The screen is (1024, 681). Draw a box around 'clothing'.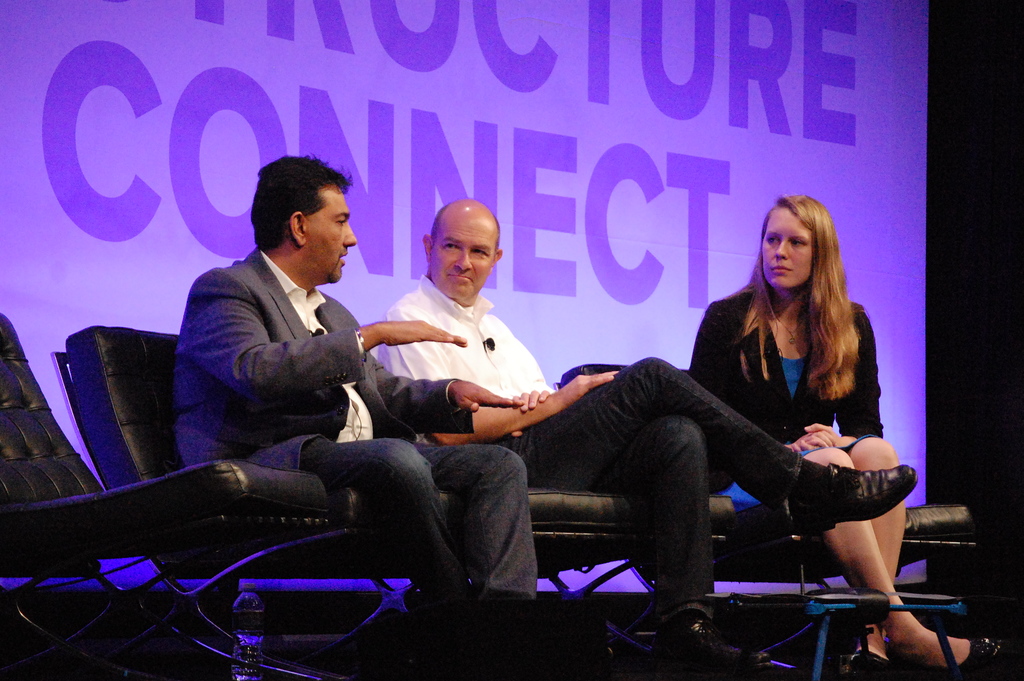
x1=380, y1=276, x2=837, y2=615.
